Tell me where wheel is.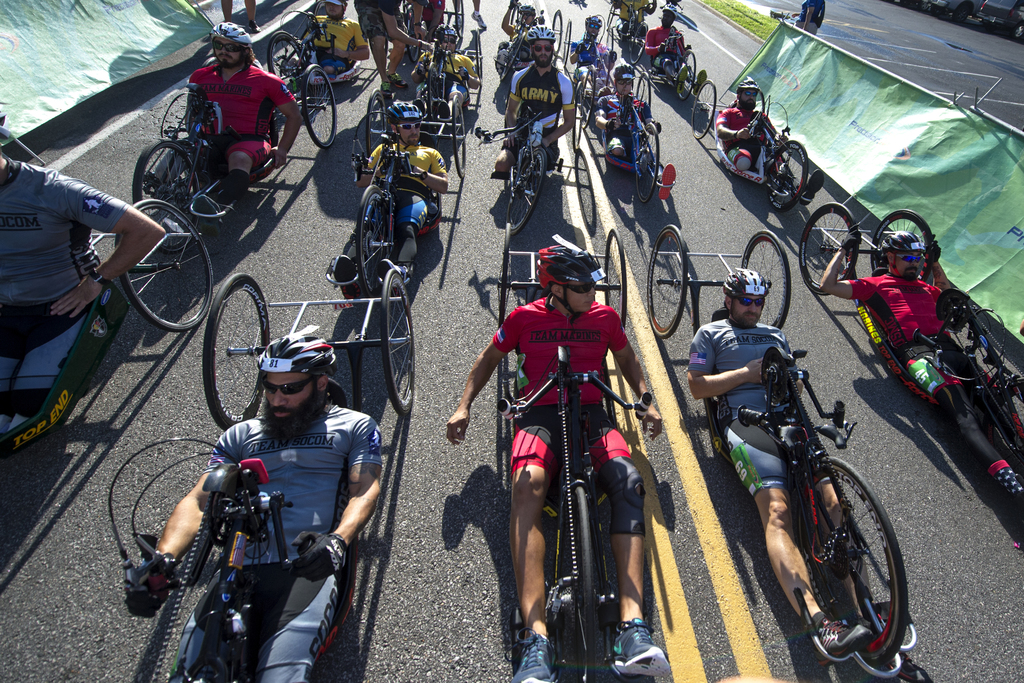
wheel is at [508, 151, 546, 233].
